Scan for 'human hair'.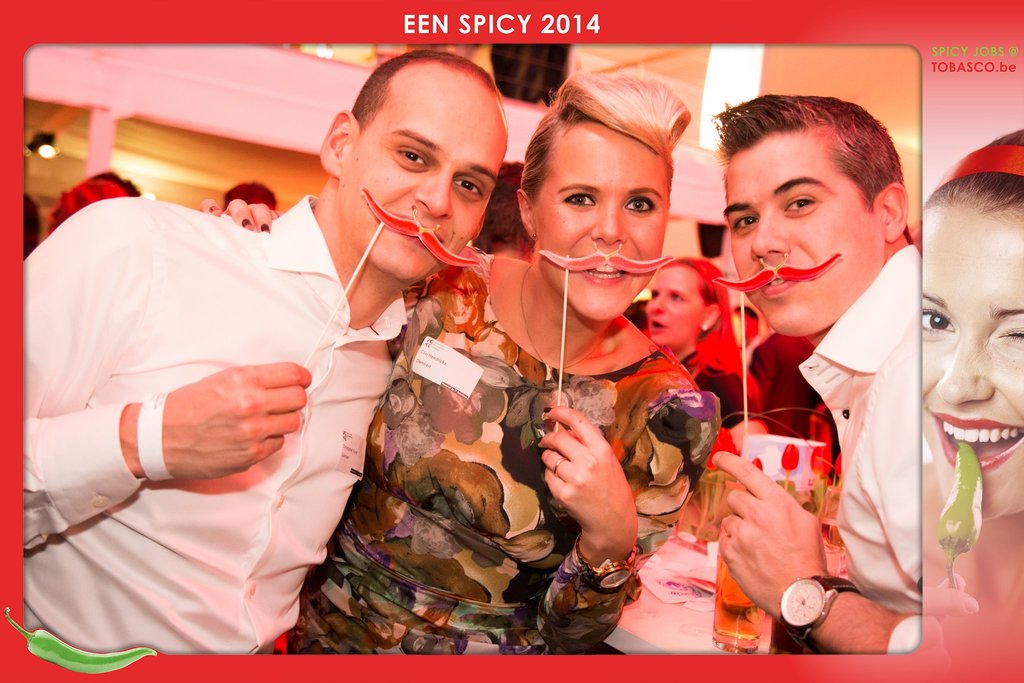
Scan result: {"left": 221, "top": 178, "right": 282, "bottom": 206}.
